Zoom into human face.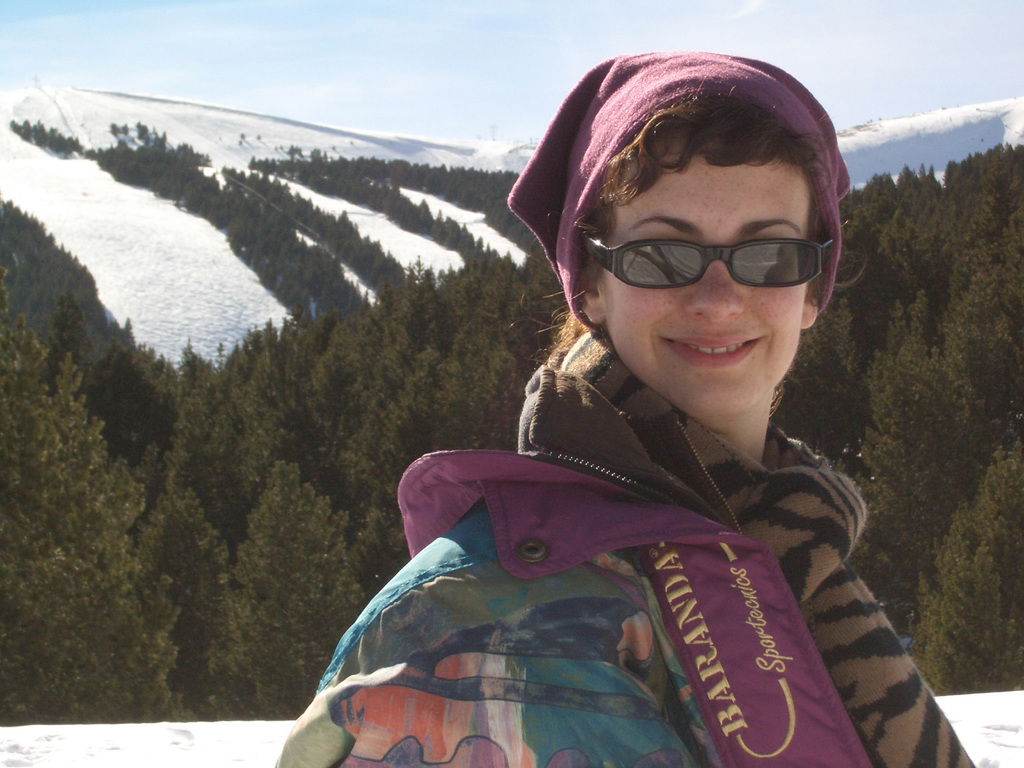
Zoom target: [left=599, top=129, right=809, bottom=408].
